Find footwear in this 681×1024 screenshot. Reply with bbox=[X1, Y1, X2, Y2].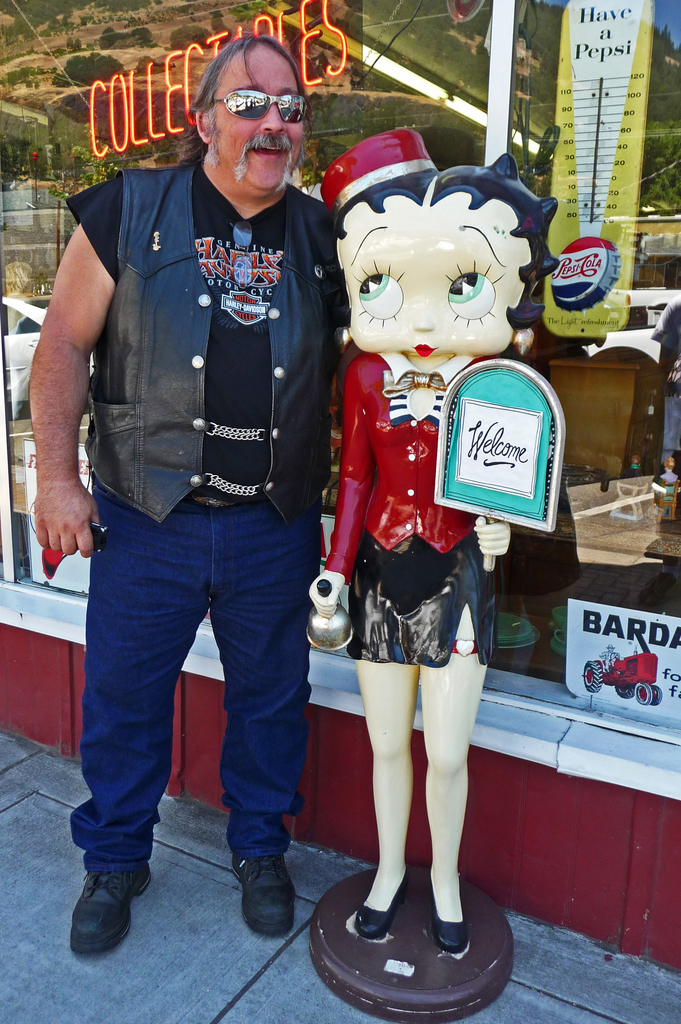
bbox=[75, 854, 152, 957].
